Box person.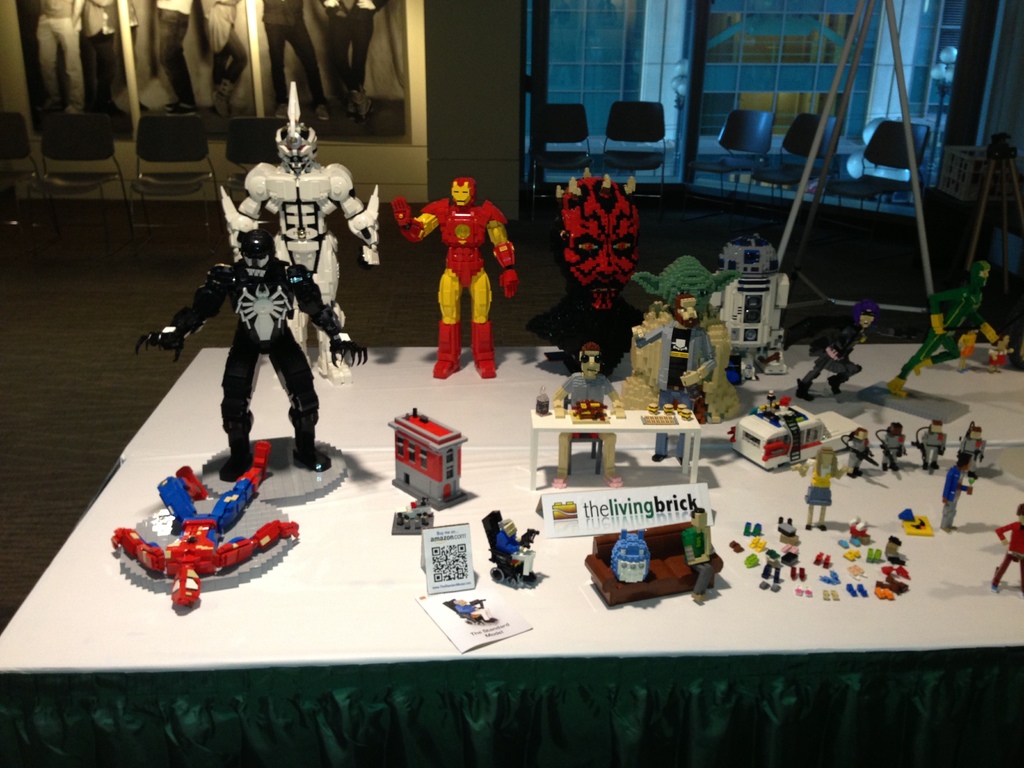
[x1=385, y1=178, x2=524, y2=383].
